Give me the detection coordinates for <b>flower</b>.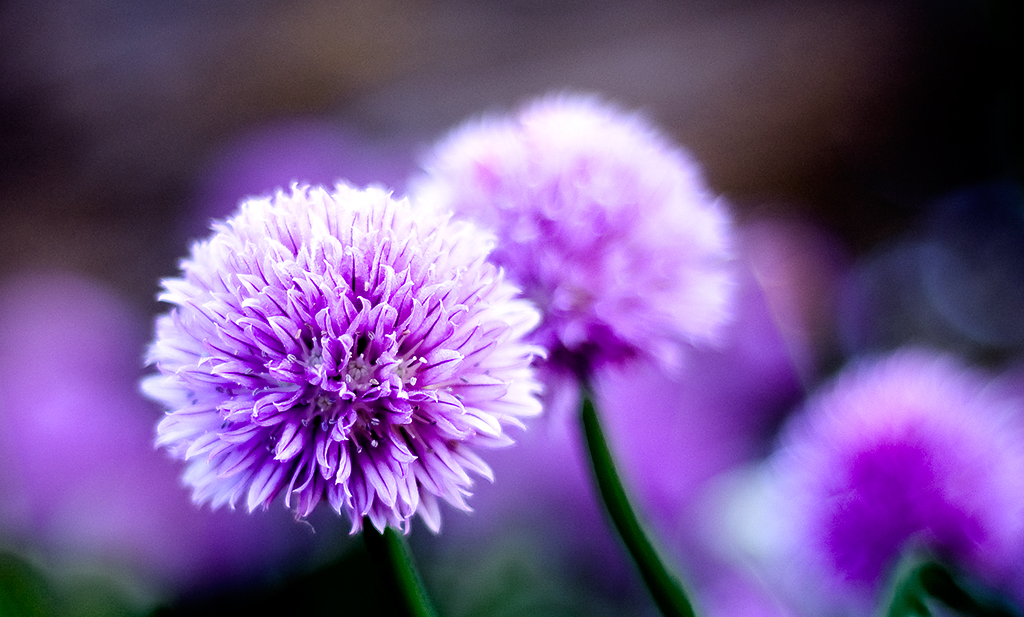
l=397, t=96, r=730, b=390.
